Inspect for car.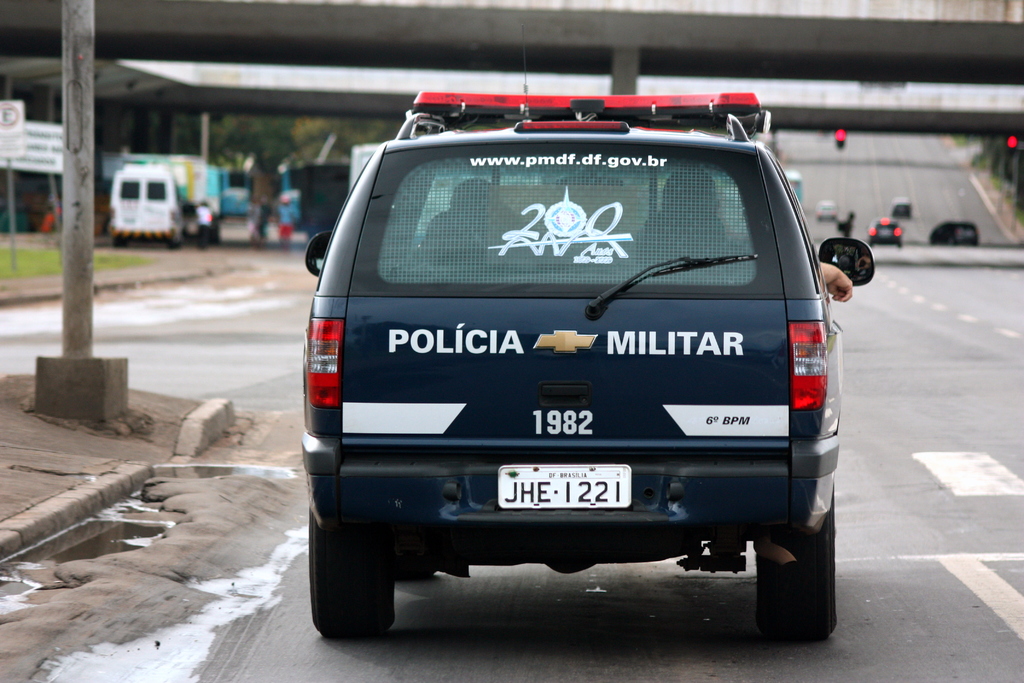
Inspection: 813:198:845:220.
